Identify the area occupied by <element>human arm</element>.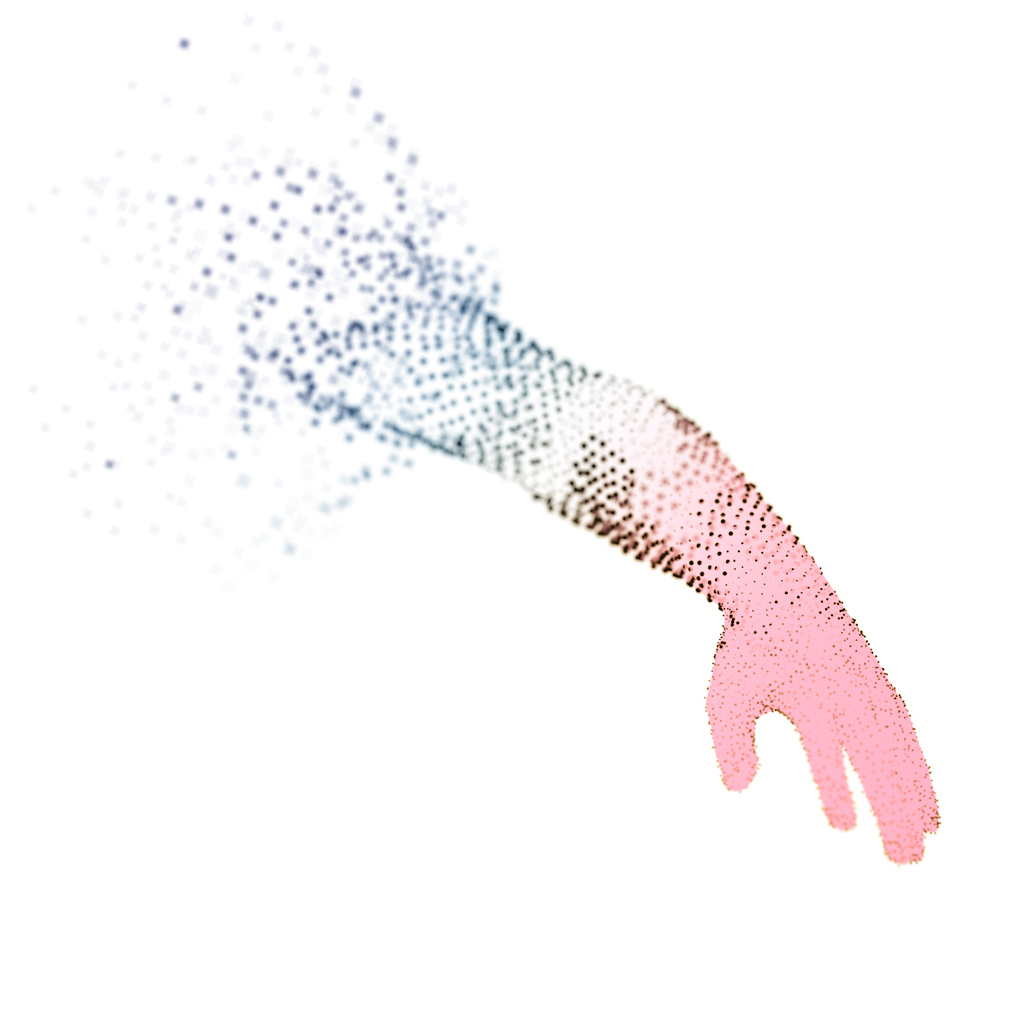
Area: select_region(315, 264, 926, 896).
